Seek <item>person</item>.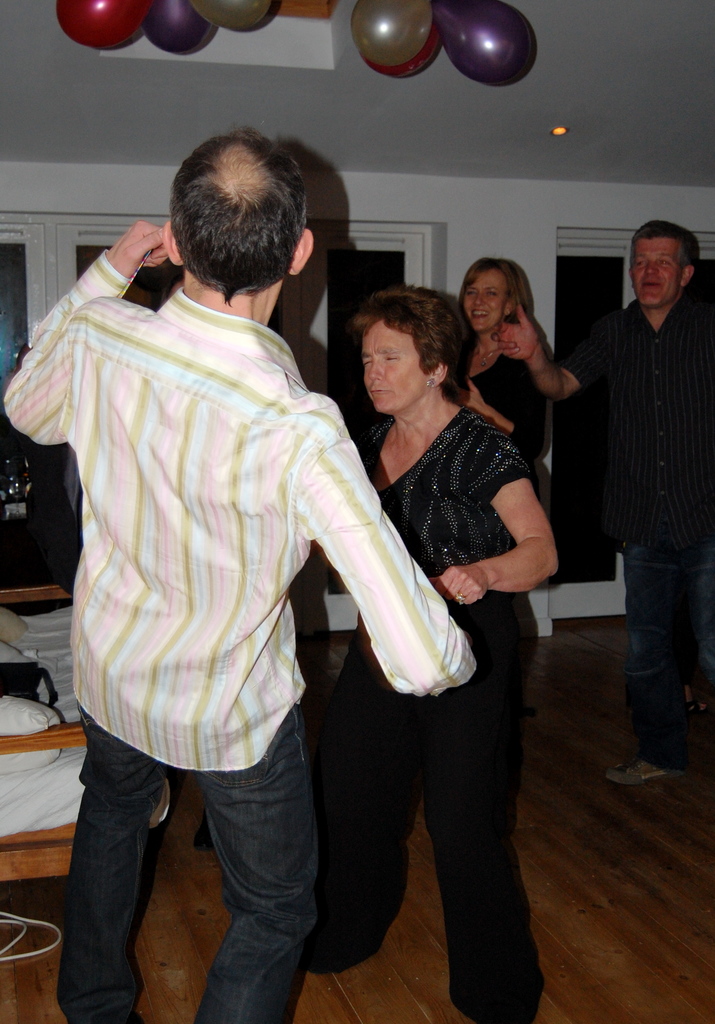
(left=462, top=252, right=575, bottom=653).
